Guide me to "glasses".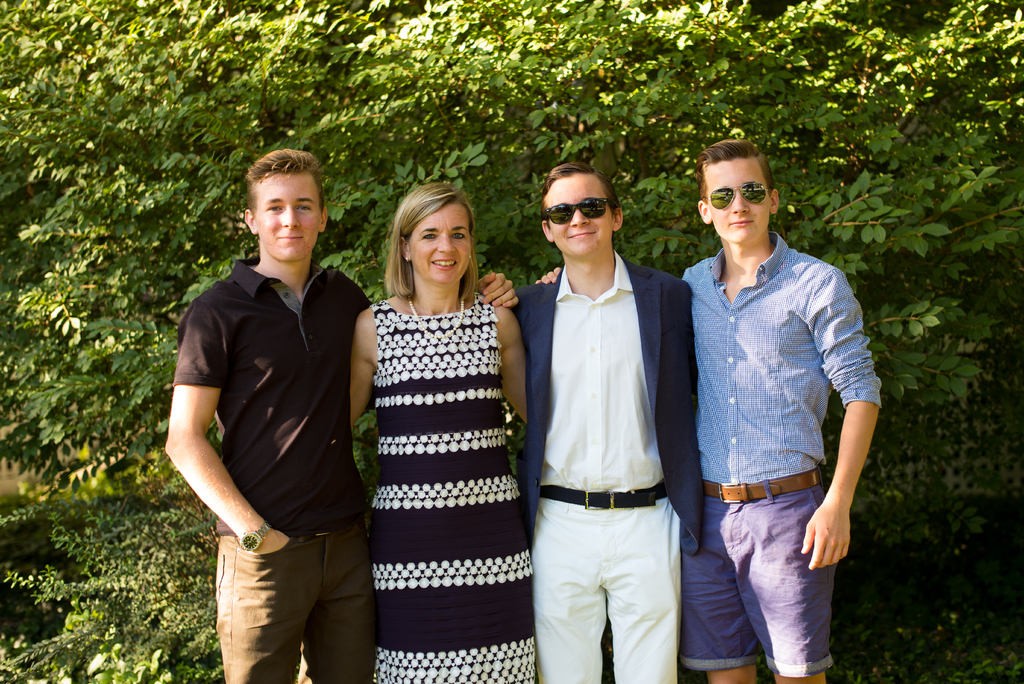
Guidance: box=[702, 188, 770, 209].
